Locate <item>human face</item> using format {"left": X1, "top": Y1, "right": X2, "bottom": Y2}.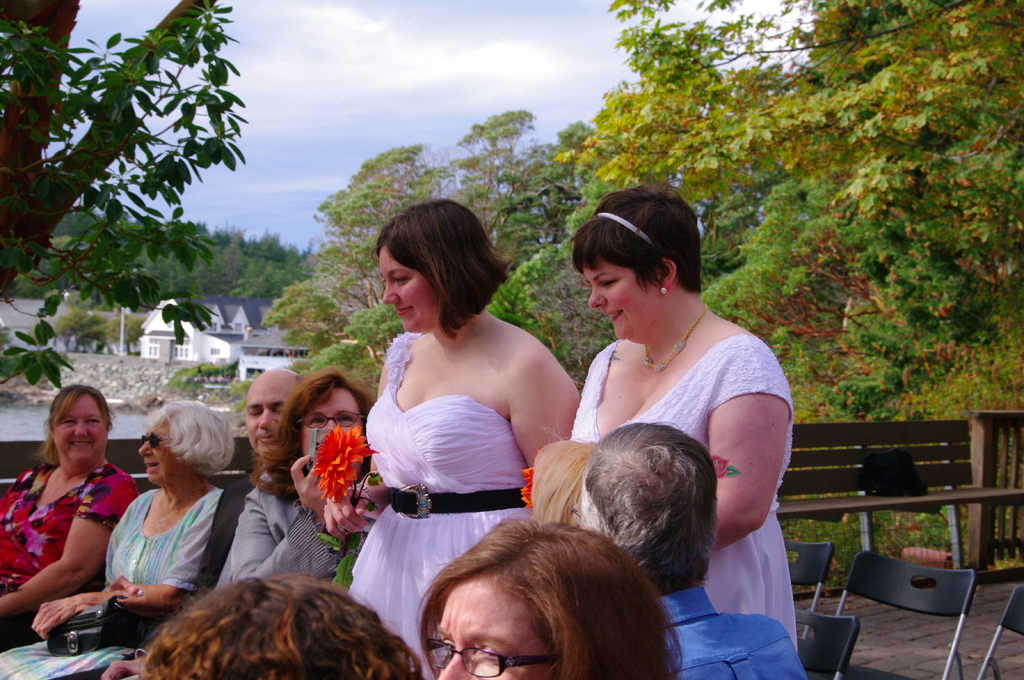
{"left": 433, "top": 568, "right": 548, "bottom": 679}.
